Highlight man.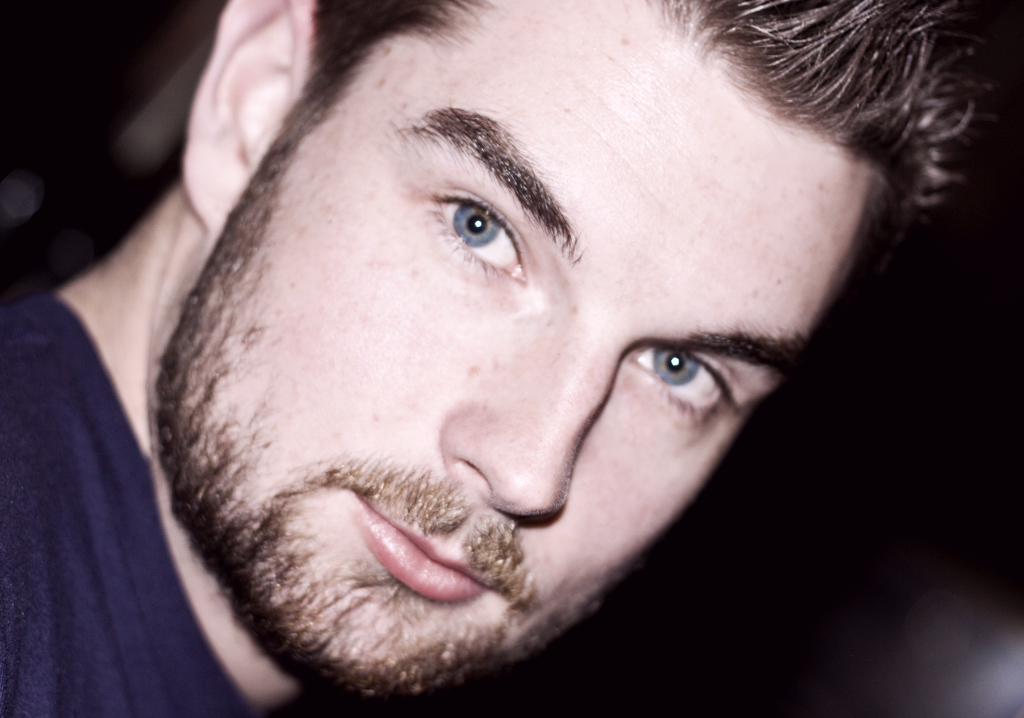
Highlighted region: locate(0, 0, 993, 717).
